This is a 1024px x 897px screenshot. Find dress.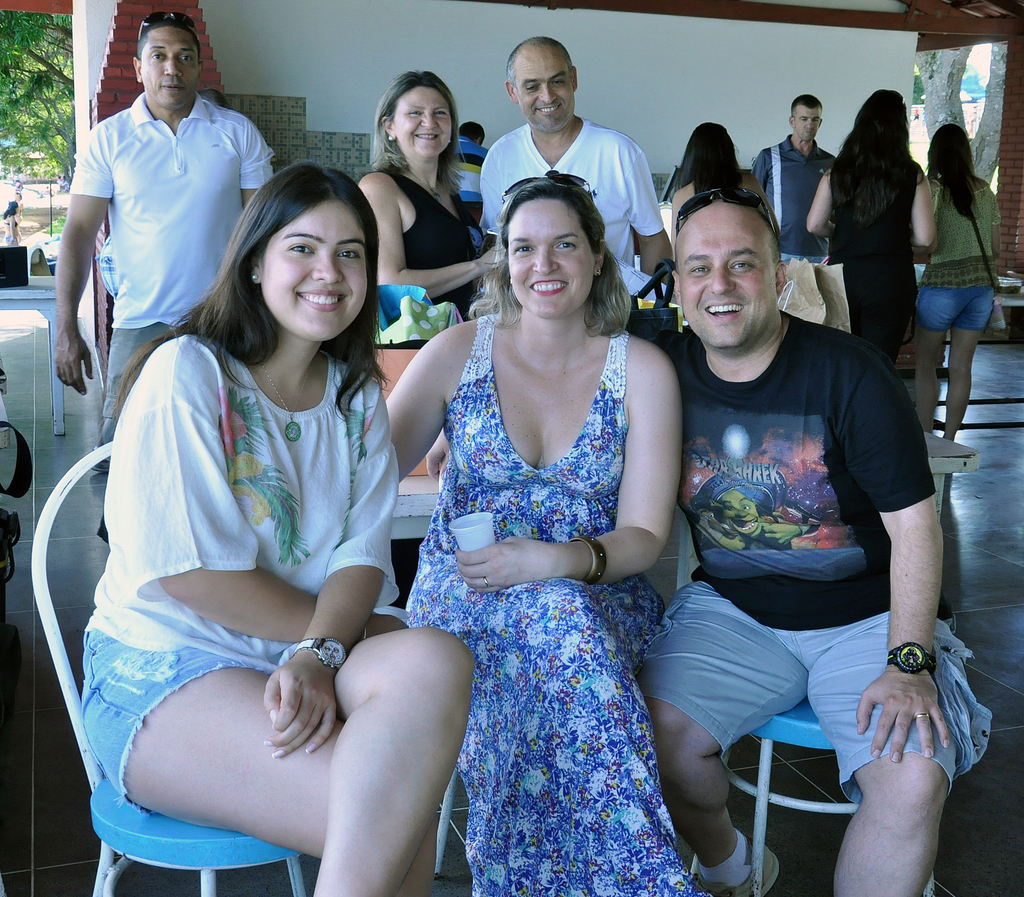
Bounding box: BBox(407, 315, 711, 896).
